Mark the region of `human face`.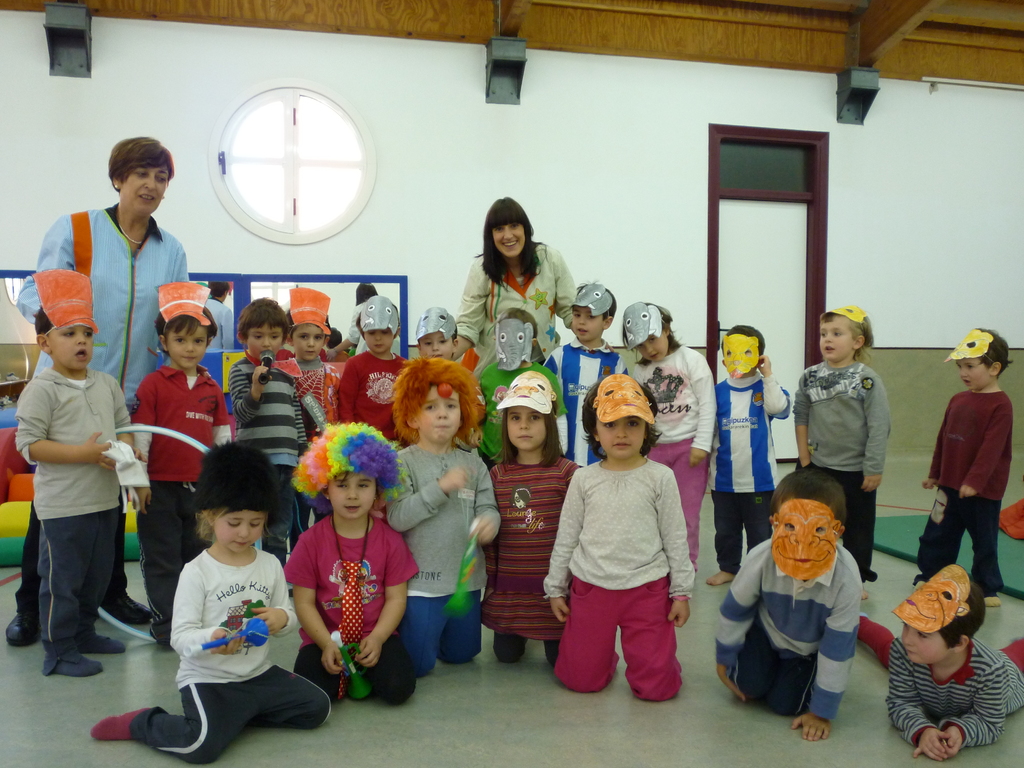
Region: Rect(899, 624, 953, 666).
